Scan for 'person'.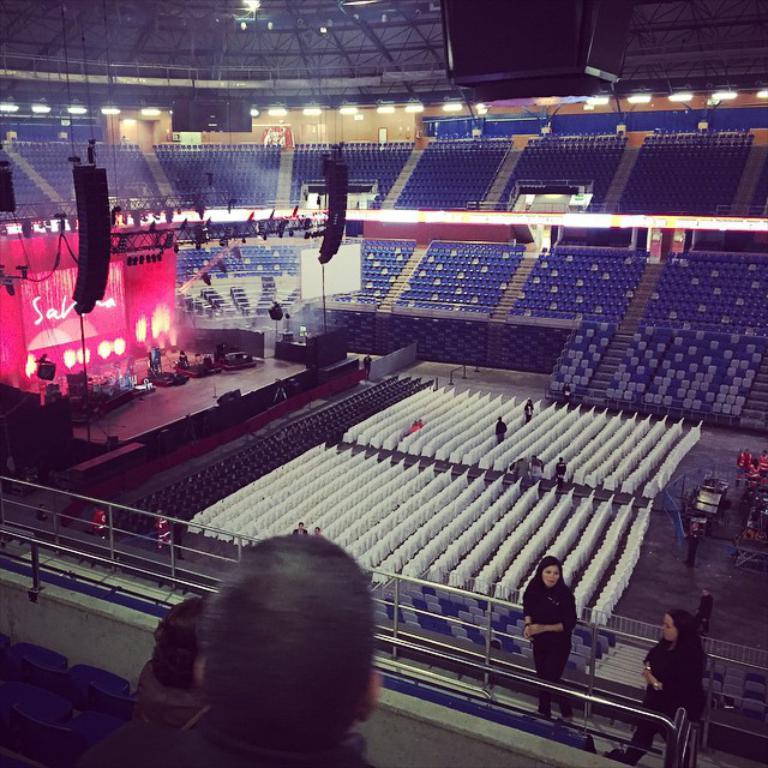
Scan result: 524, 556, 581, 722.
